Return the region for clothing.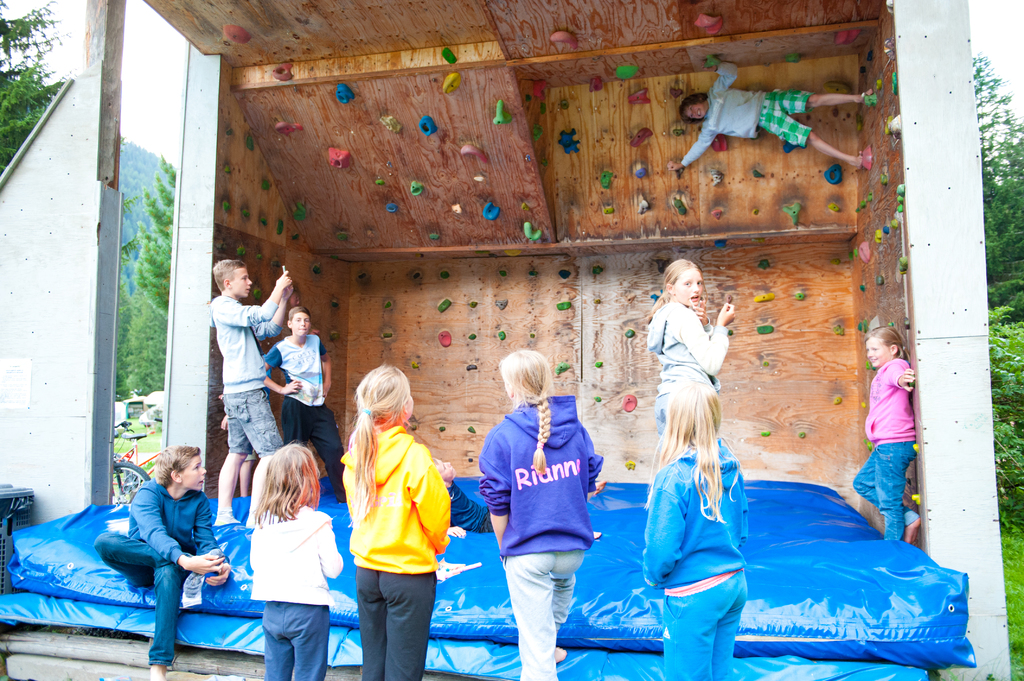
[648,291,735,435].
